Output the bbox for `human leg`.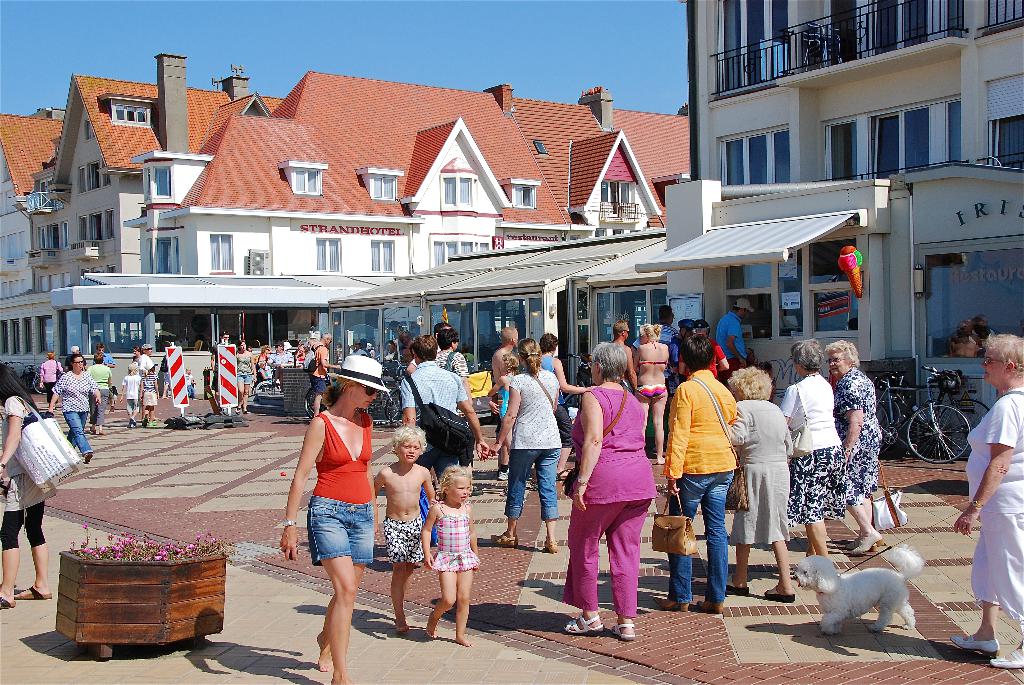
(637,390,649,450).
